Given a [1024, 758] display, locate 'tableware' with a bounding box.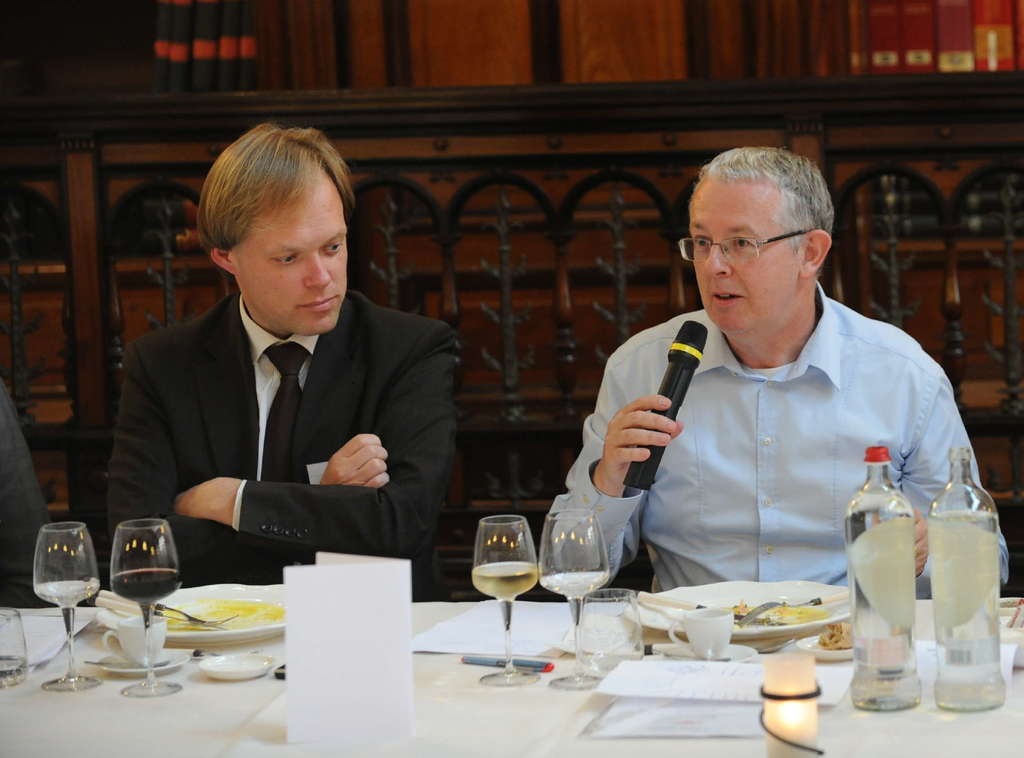
Located: left=624, top=579, right=854, bottom=653.
